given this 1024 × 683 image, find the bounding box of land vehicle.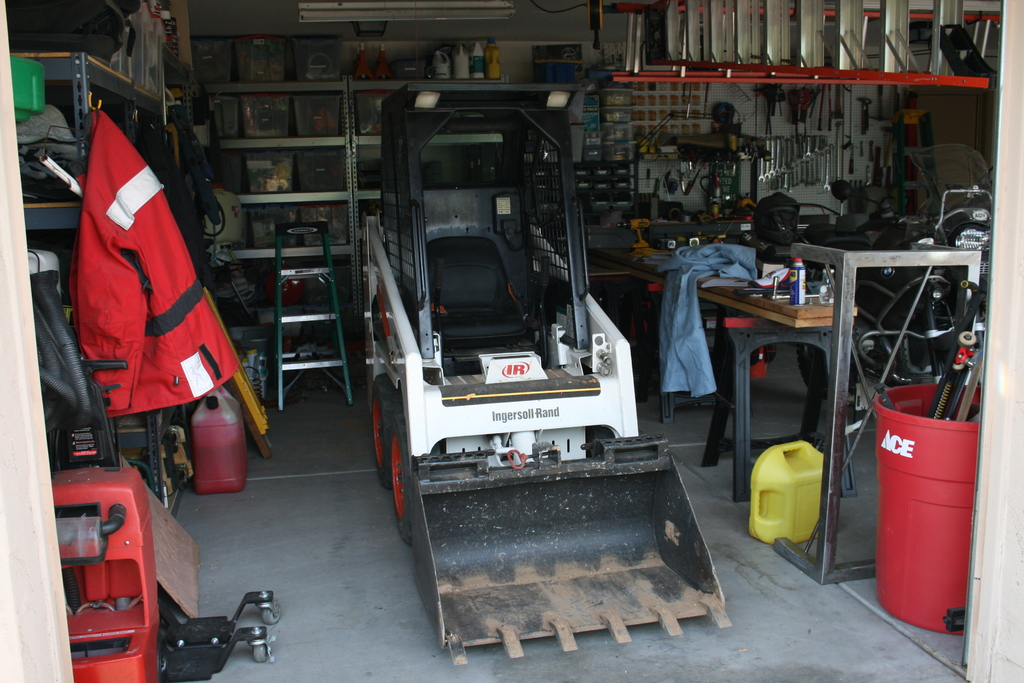
left=303, top=86, right=724, bottom=638.
